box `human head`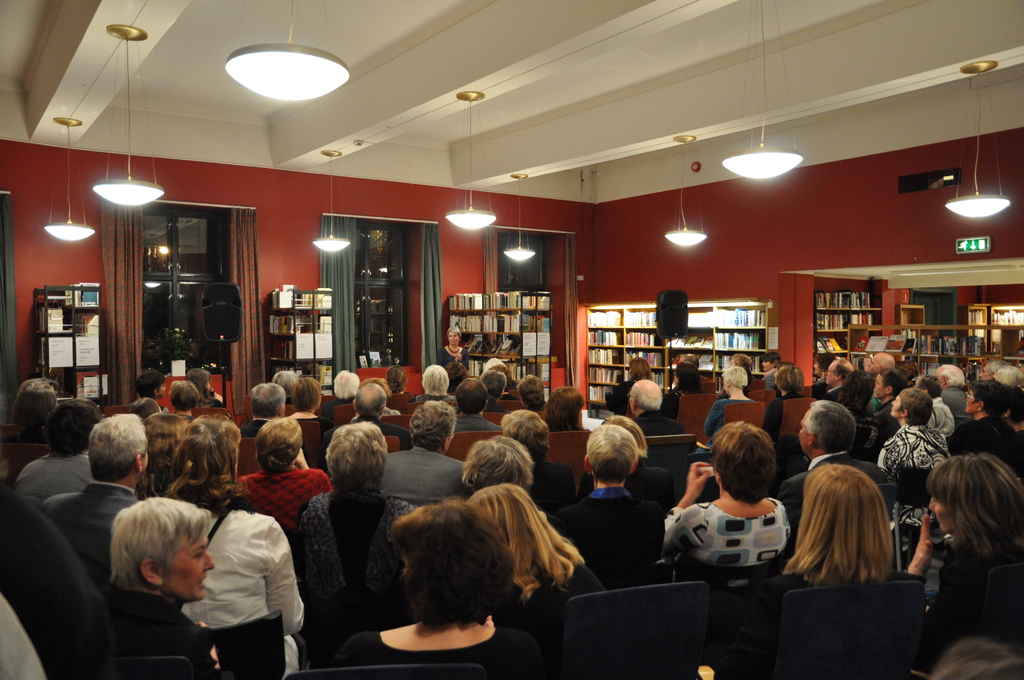
locate(422, 366, 449, 393)
